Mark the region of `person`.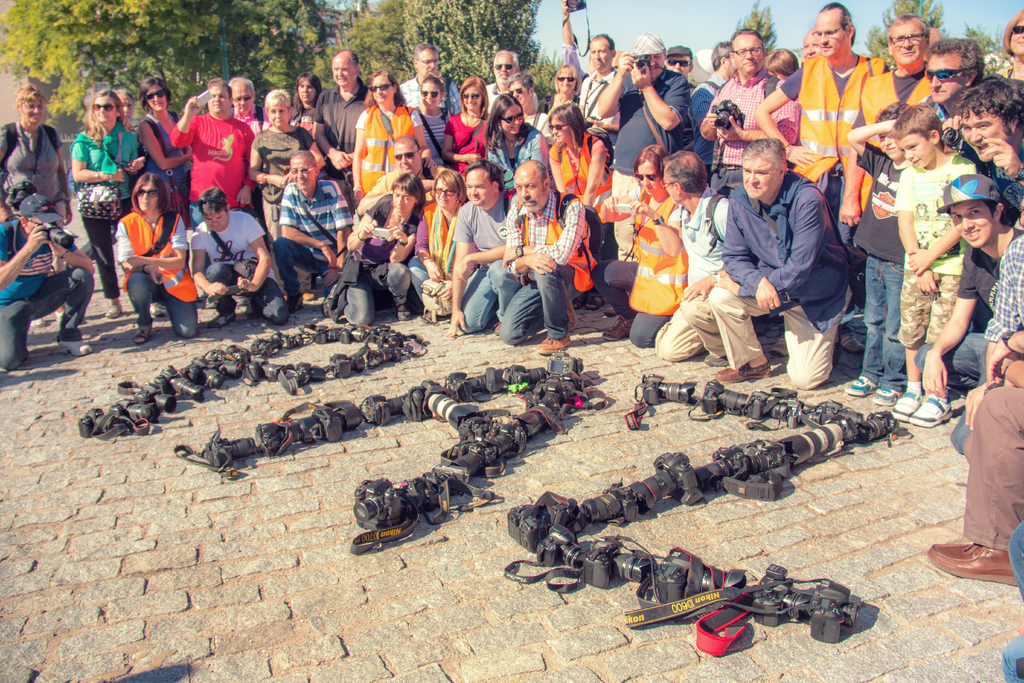
Region: 995/522/1023/682.
